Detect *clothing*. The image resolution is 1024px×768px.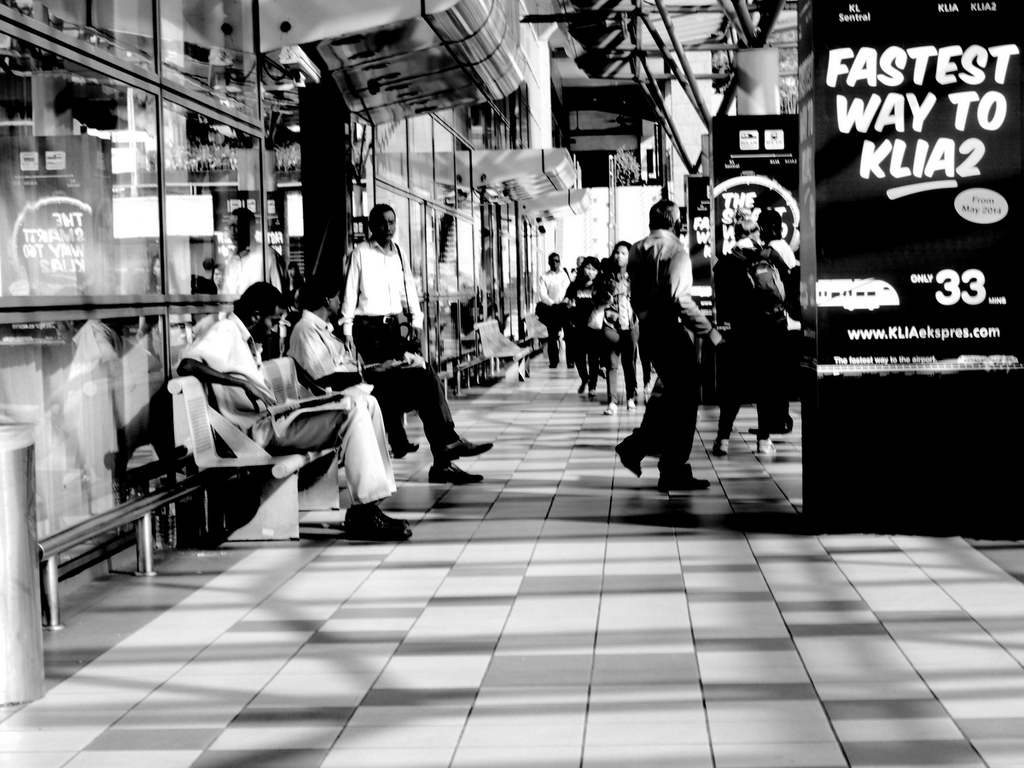
<bbox>538, 269, 571, 364</bbox>.
